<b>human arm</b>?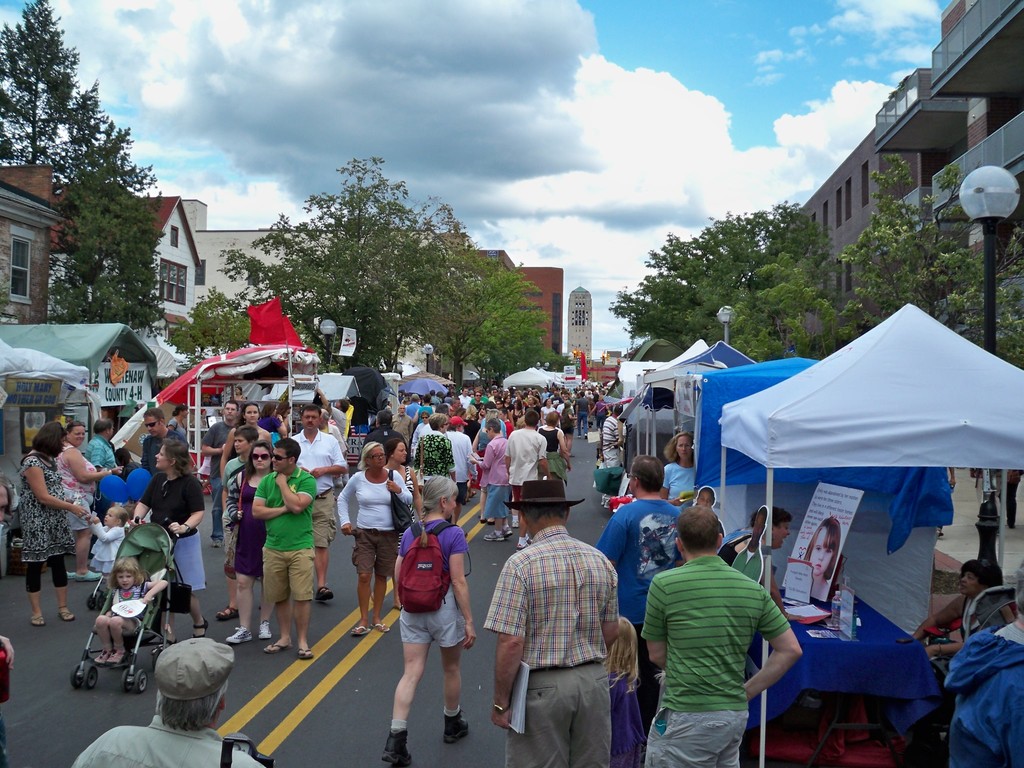
555,431,568,468
